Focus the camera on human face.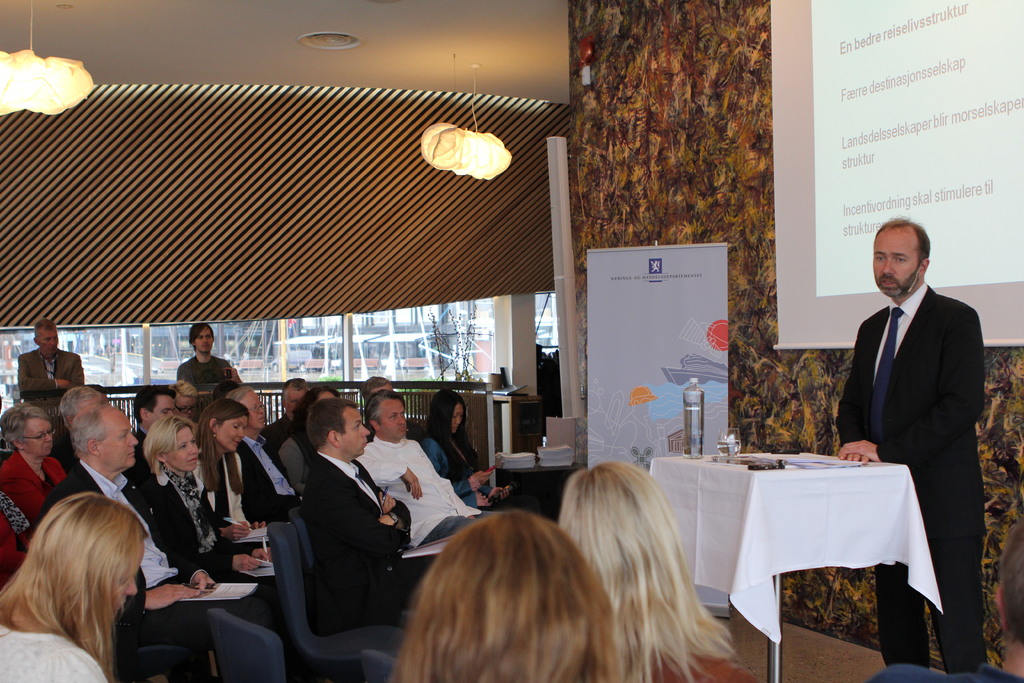
Focus region: (872, 227, 916, 295).
